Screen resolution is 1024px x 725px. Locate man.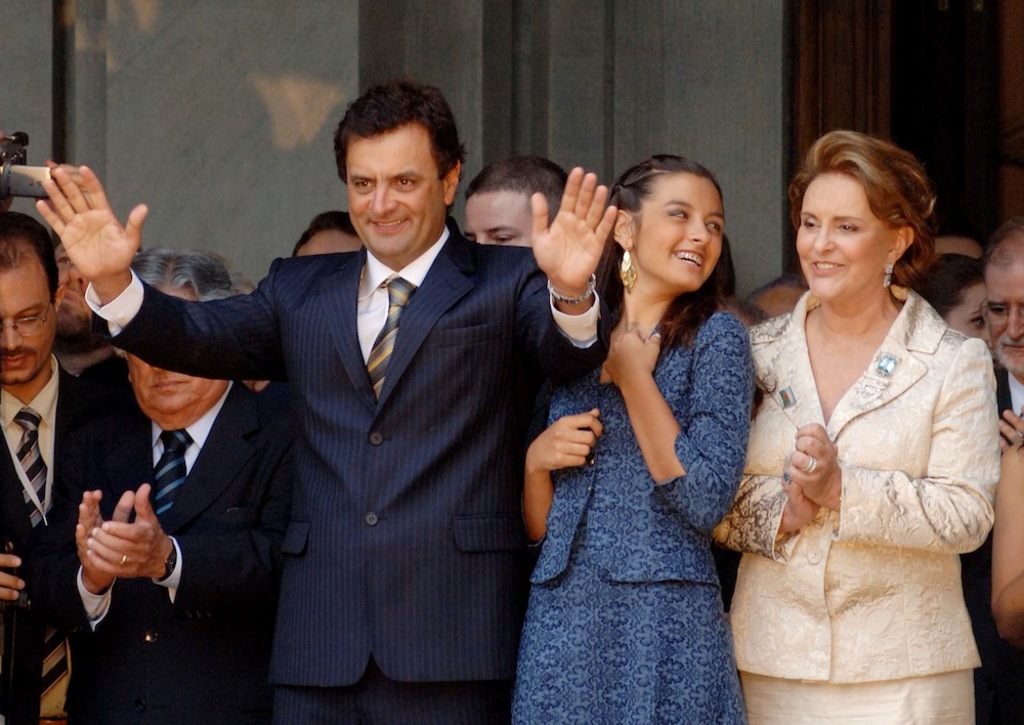
box(0, 226, 80, 724).
